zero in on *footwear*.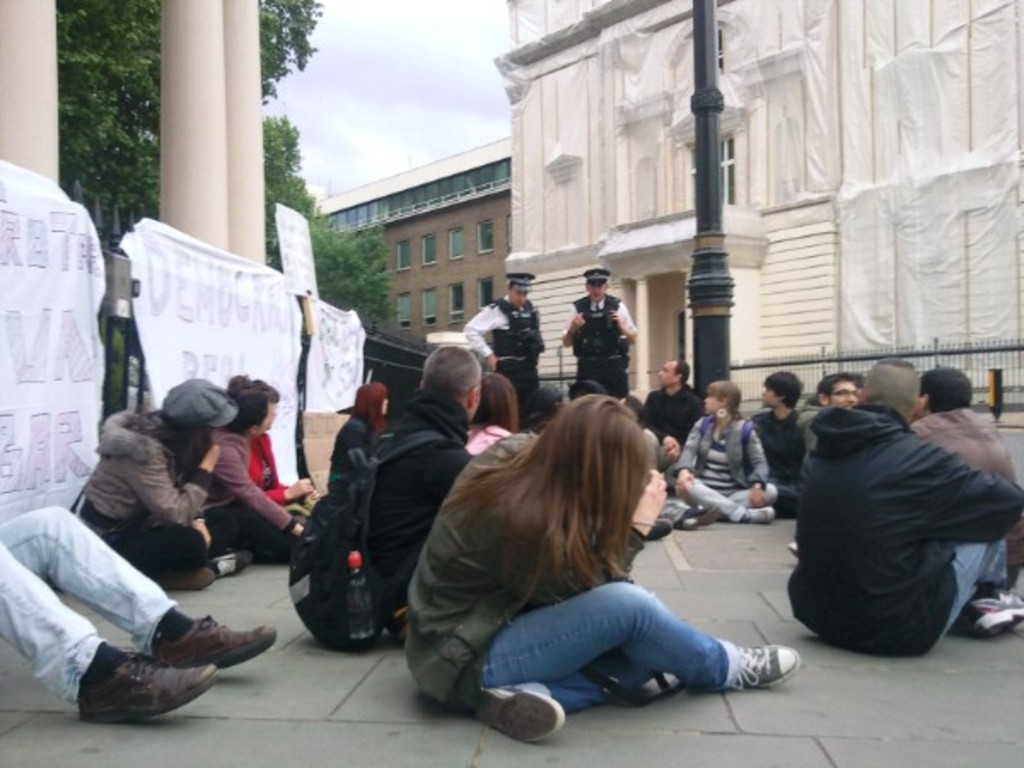
Zeroed in: region(476, 684, 568, 741).
